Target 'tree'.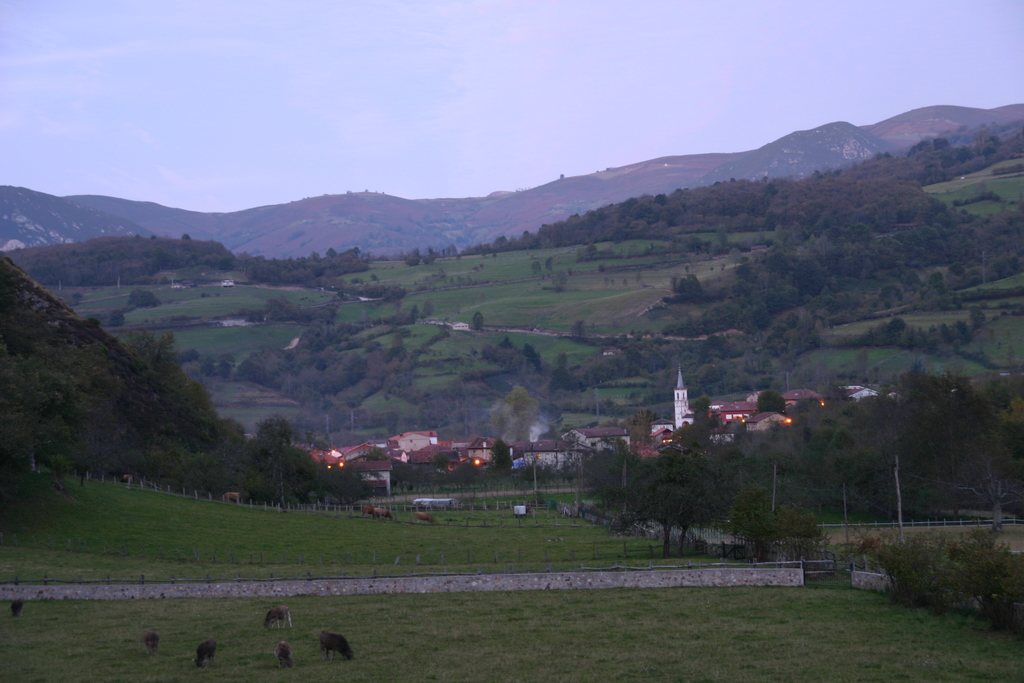
Target region: box=[0, 346, 89, 482].
